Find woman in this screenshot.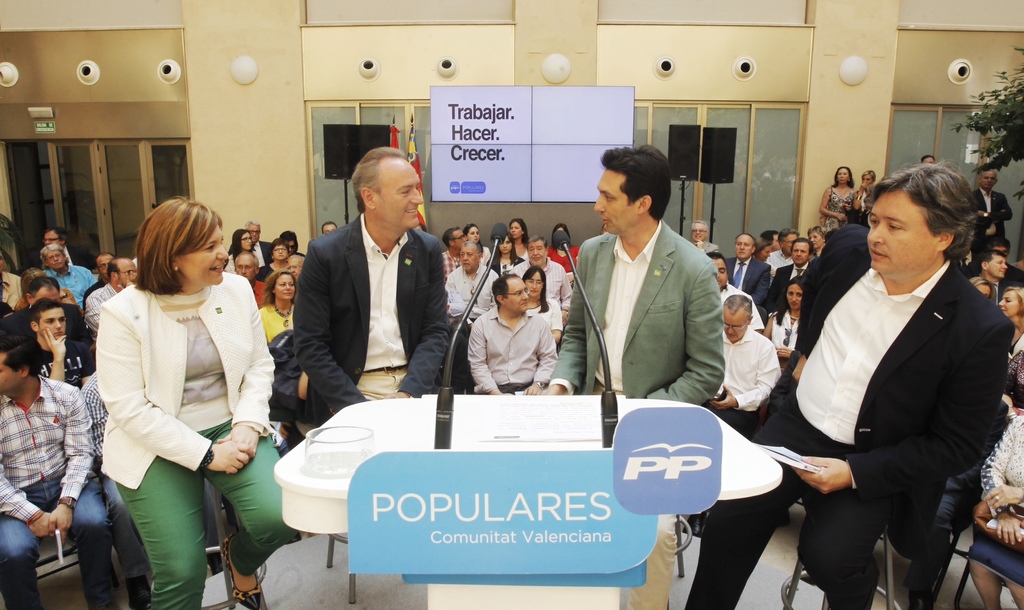
The bounding box for woman is rect(998, 285, 1023, 357).
